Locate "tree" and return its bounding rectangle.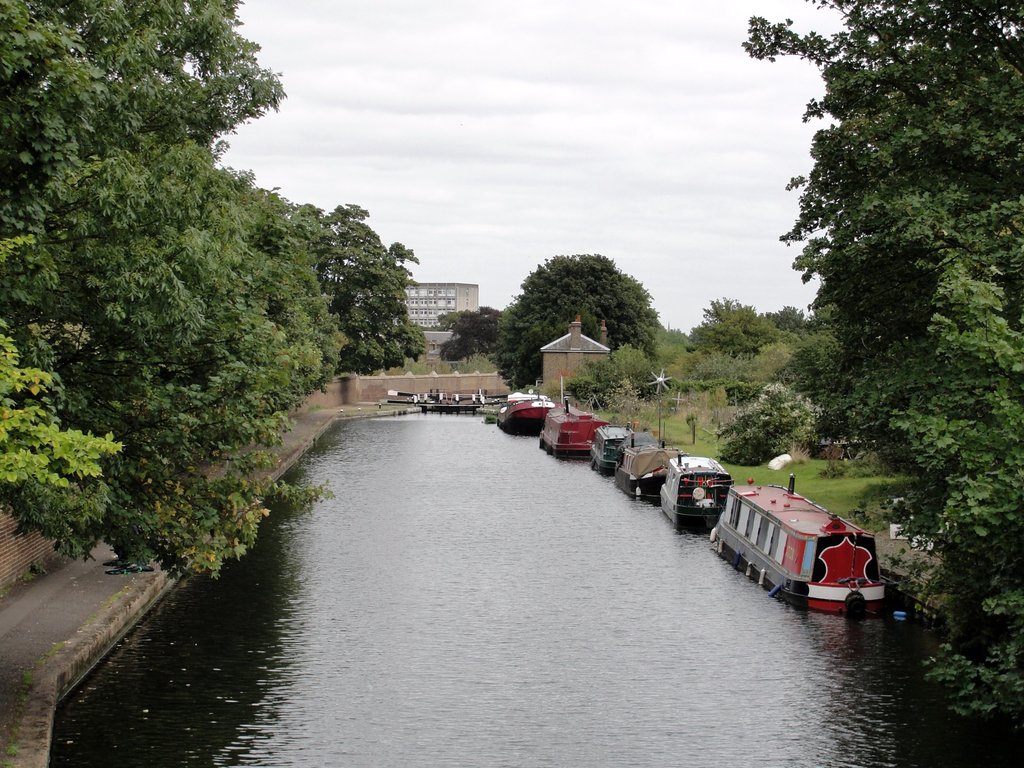
select_region(705, 376, 826, 474).
